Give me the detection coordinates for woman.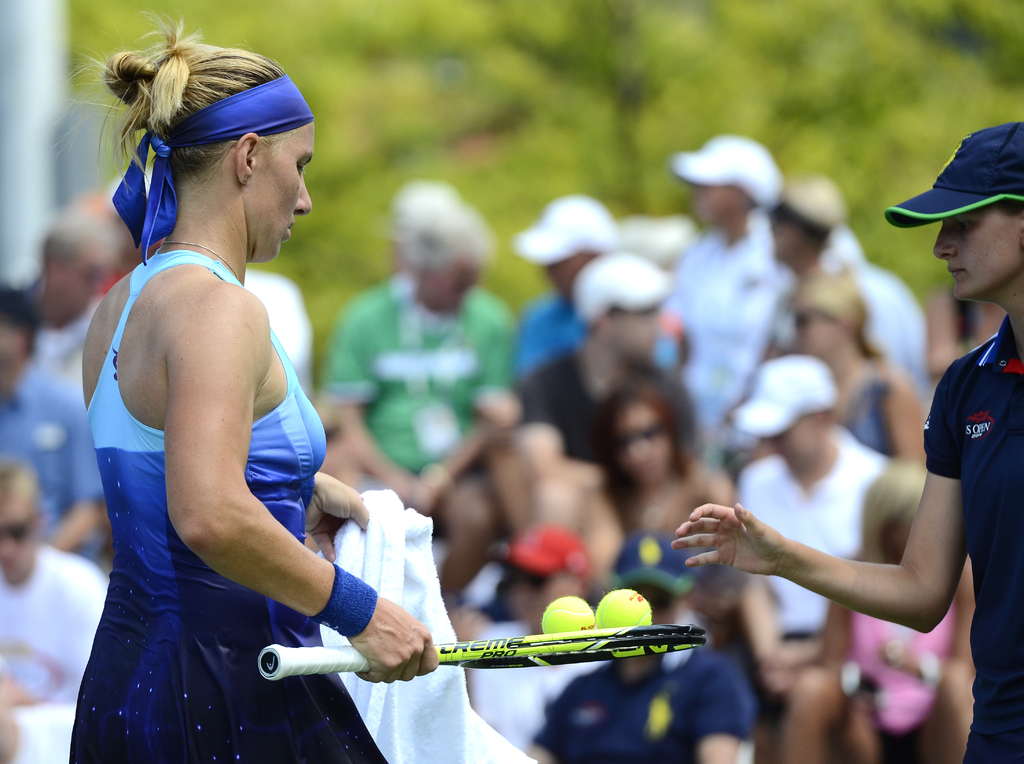
[782, 262, 929, 471].
